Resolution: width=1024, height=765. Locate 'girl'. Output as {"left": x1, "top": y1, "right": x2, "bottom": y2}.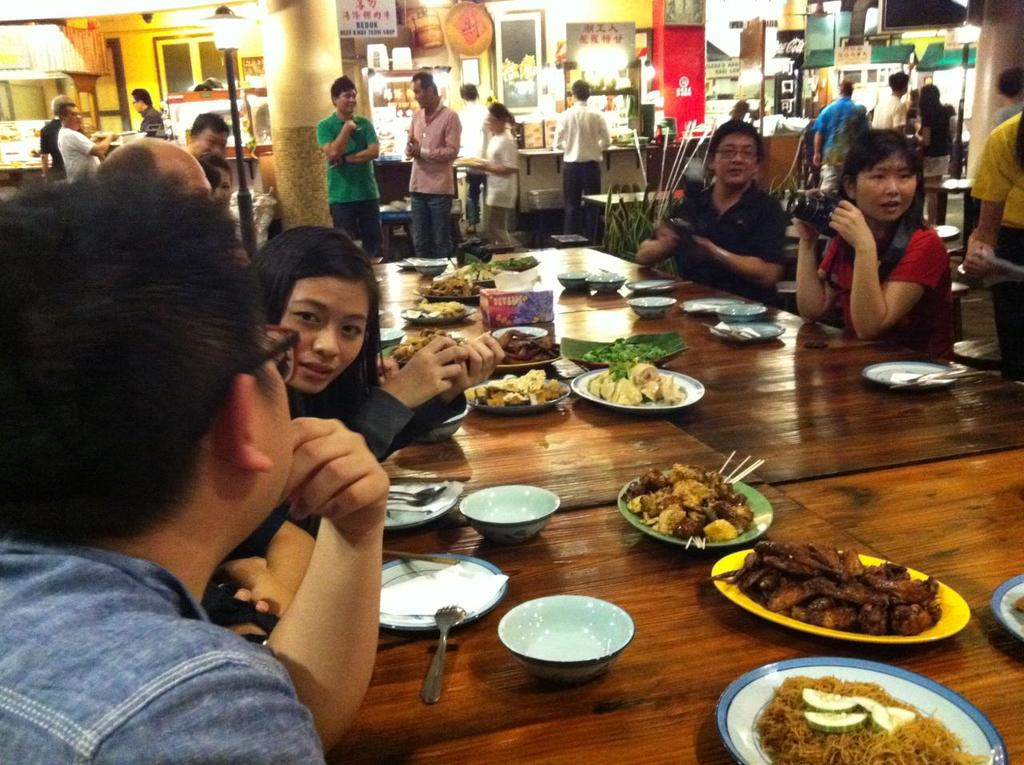
{"left": 214, "top": 224, "right": 504, "bottom": 630}.
